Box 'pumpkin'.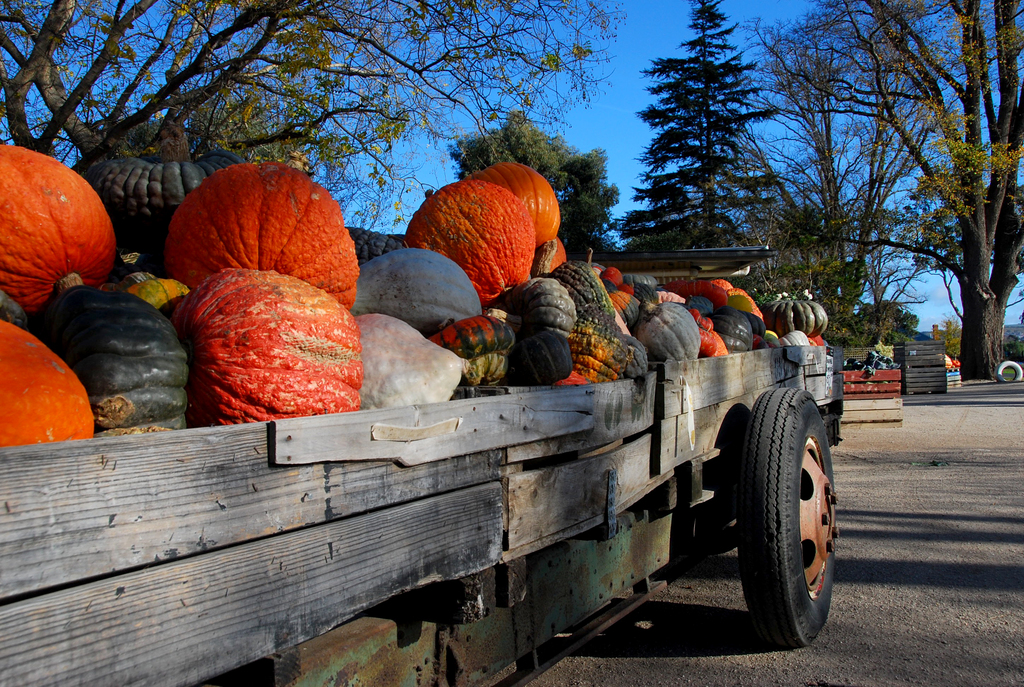
{"x1": 0, "y1": 141, "x2": 108, "y2": 300}.
